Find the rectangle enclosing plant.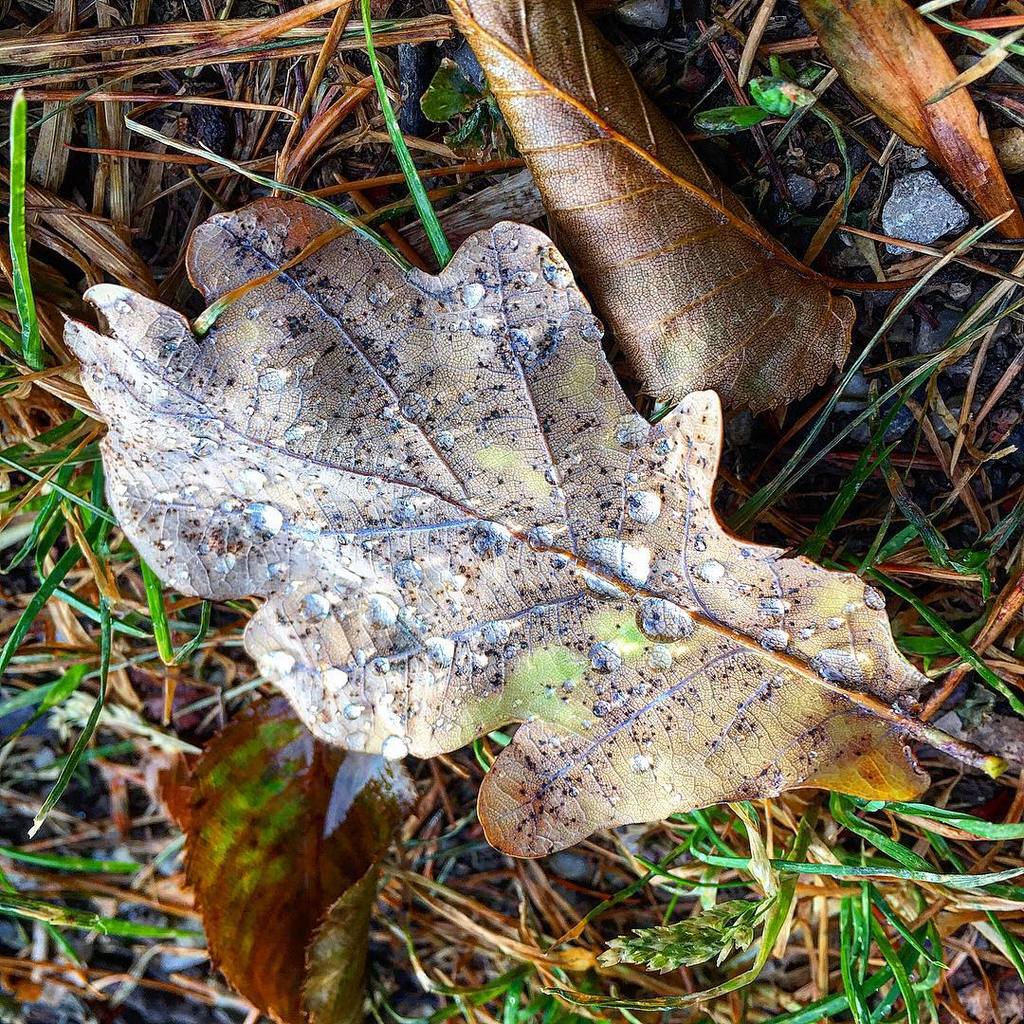
880/0/1023/134.
